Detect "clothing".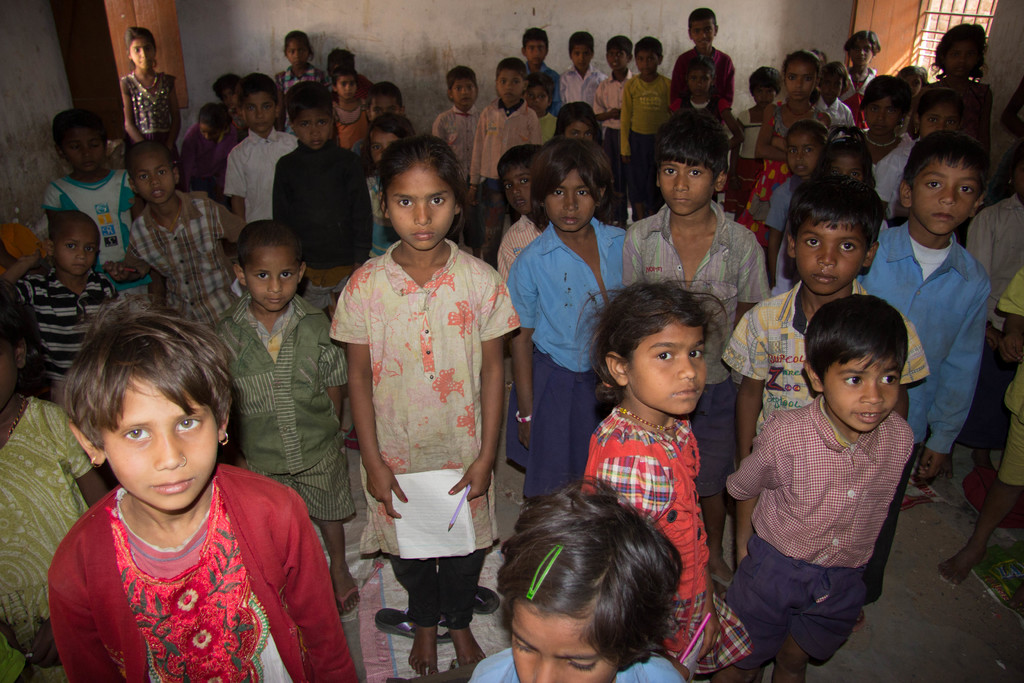
Detected at 132/72/186/139.
